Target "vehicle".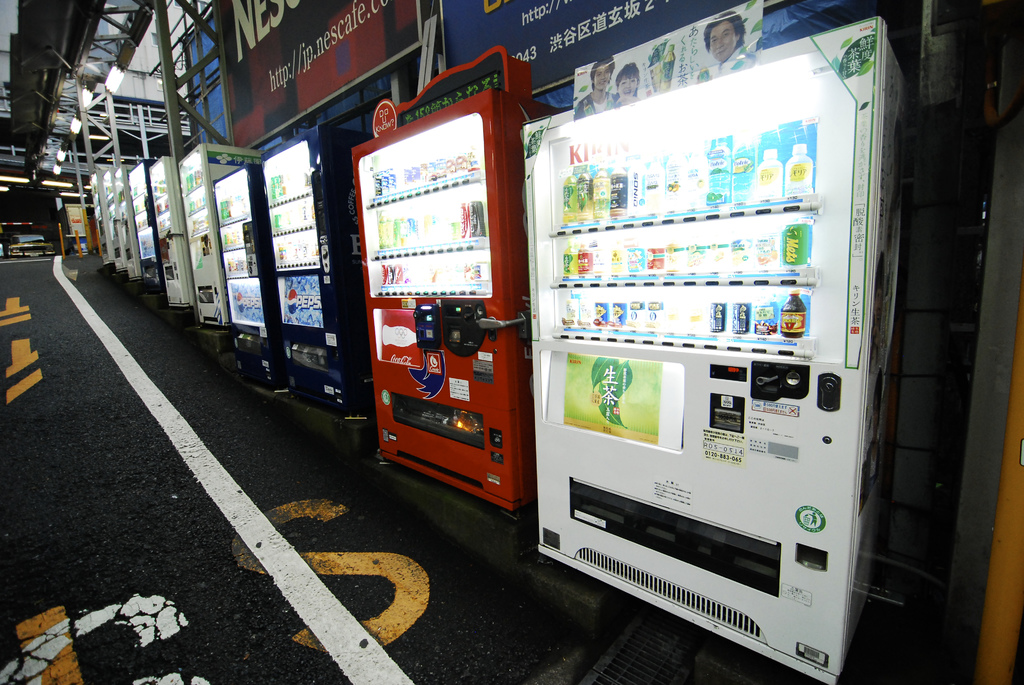
Target region: box=[8, 232, 56, 254].
